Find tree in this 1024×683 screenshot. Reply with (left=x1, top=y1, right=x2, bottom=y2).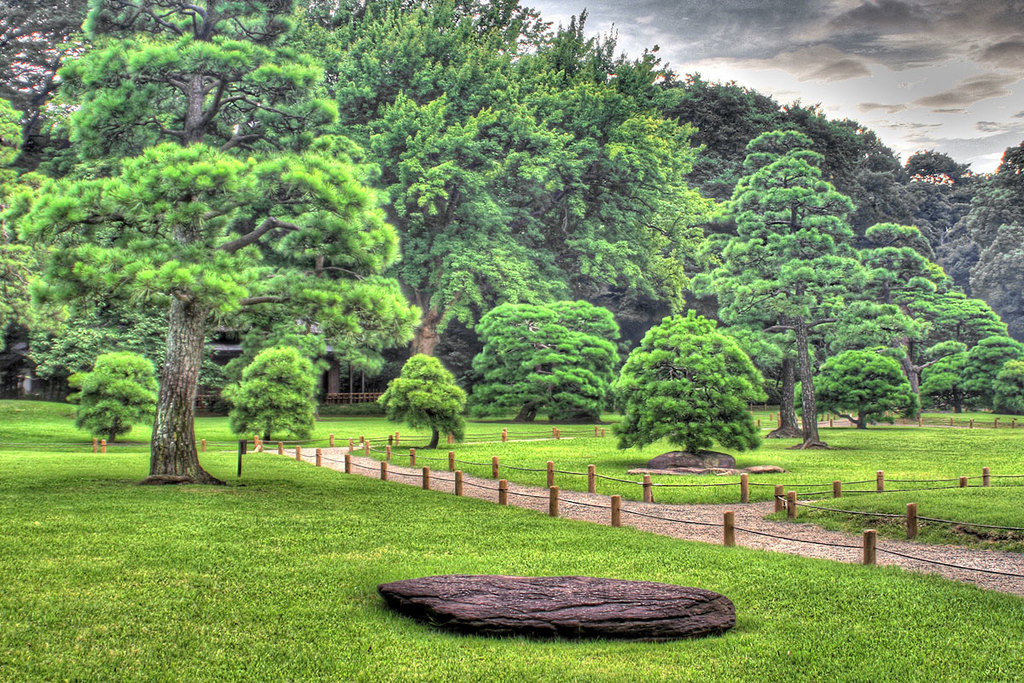
(left=224, top=347, right=313, bottom=443).
